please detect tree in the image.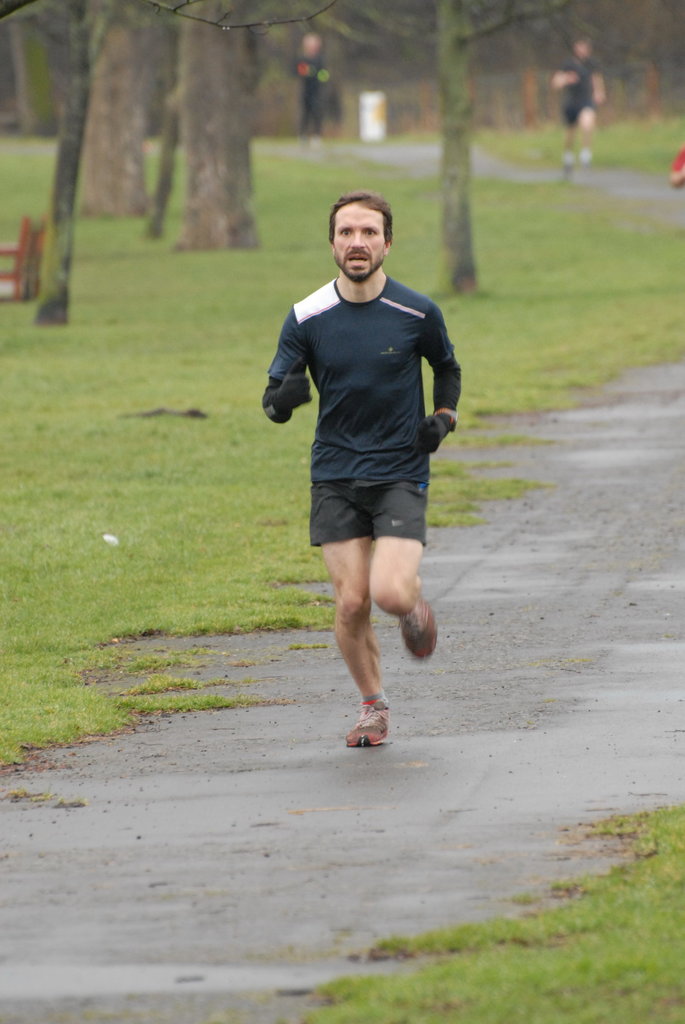
<box>248,0,588,308</box>.
